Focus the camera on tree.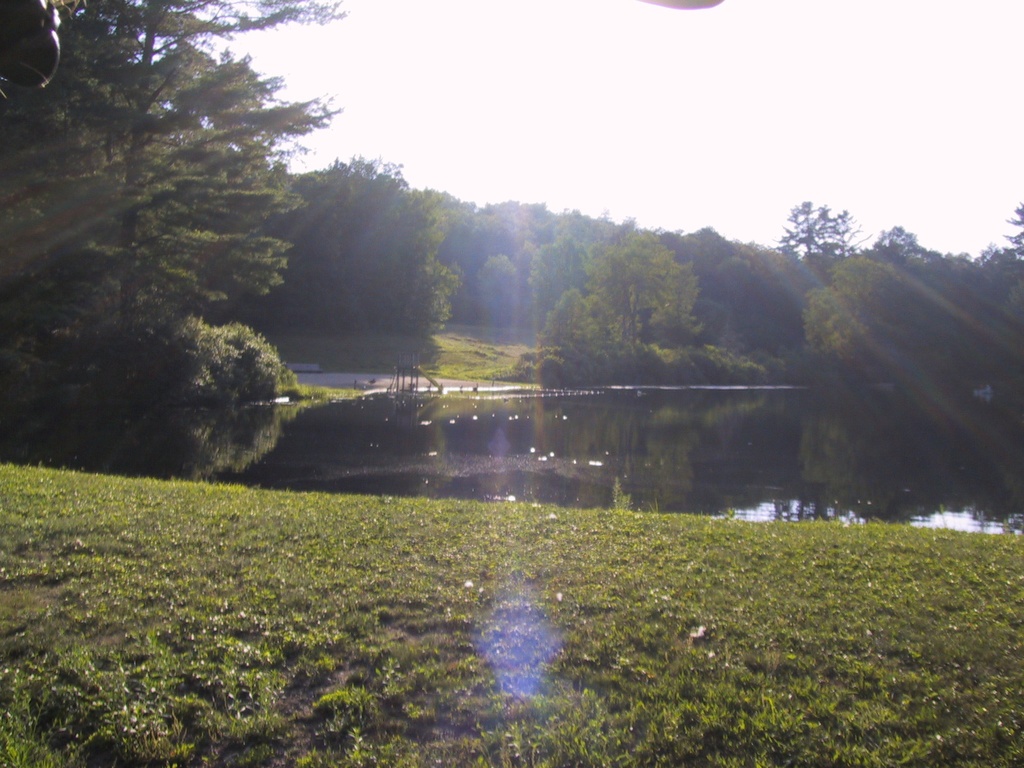
Focus region: 0/0/349/474.
